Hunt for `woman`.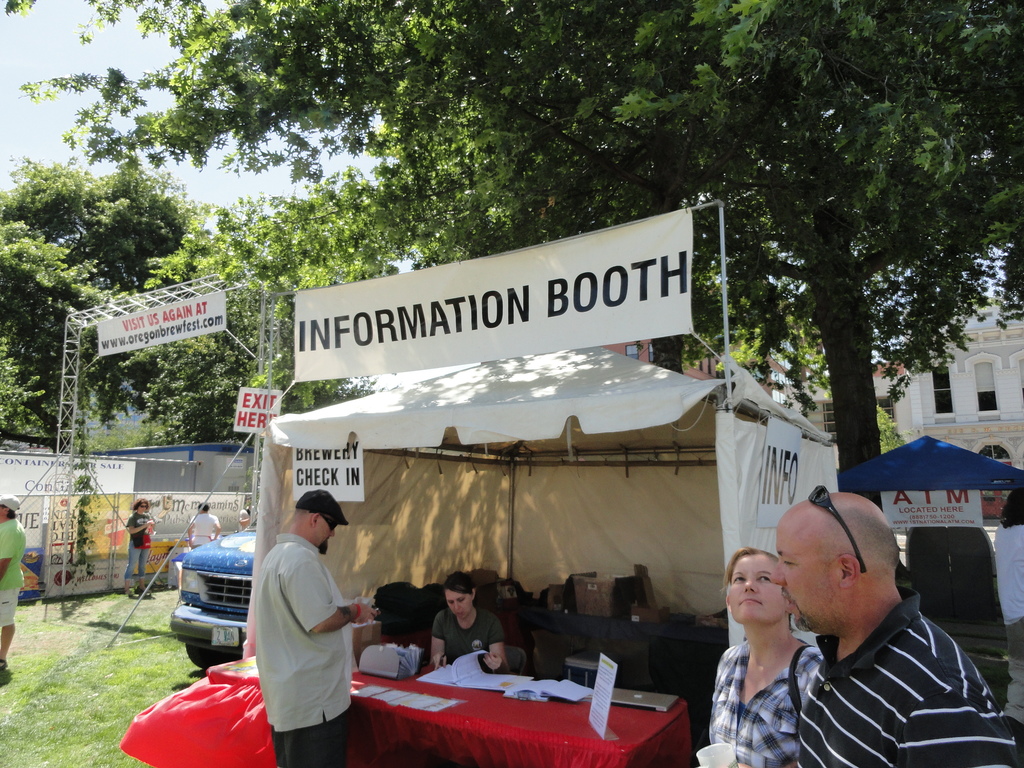
Hunted down at 706, 541, 847, 756.
